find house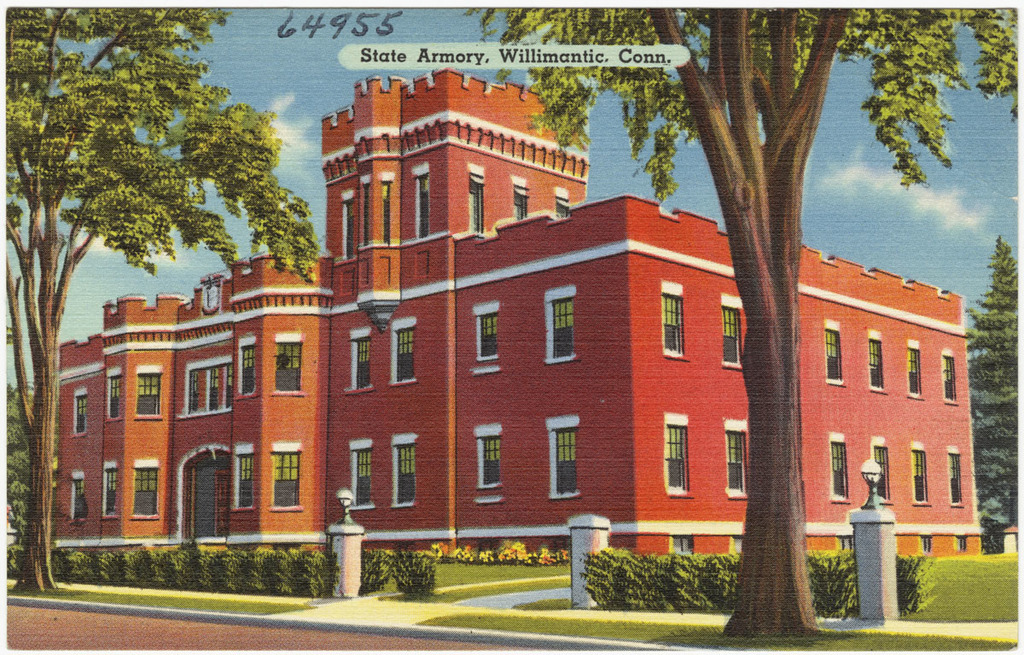
bbox=(53, 67, 980, 564)
